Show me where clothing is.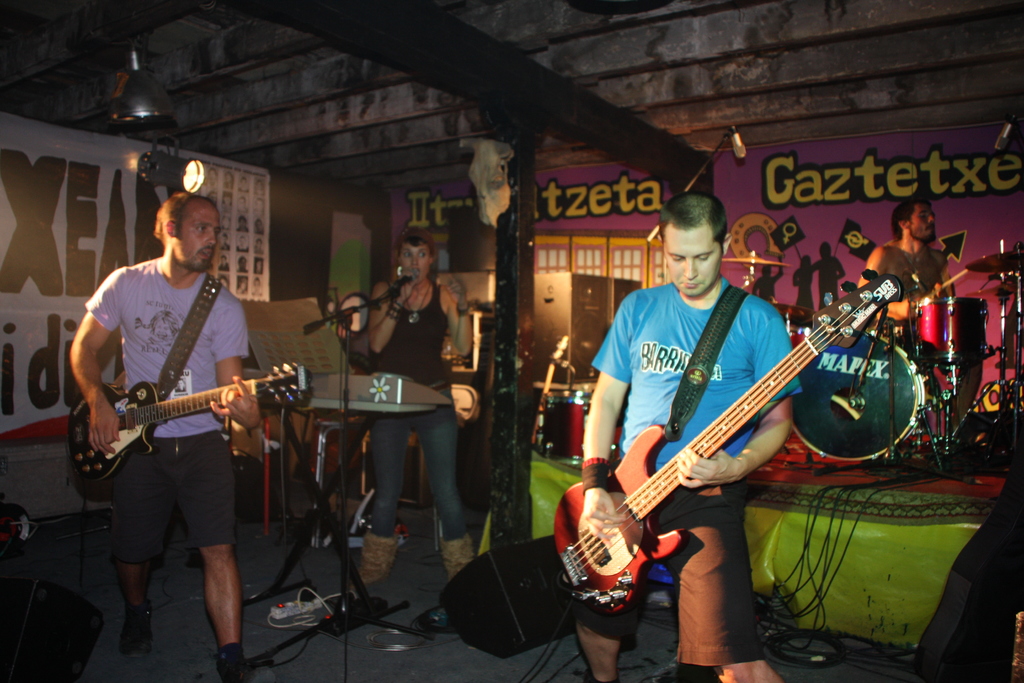
clothing is at locate(358, 404, 464, 550).
